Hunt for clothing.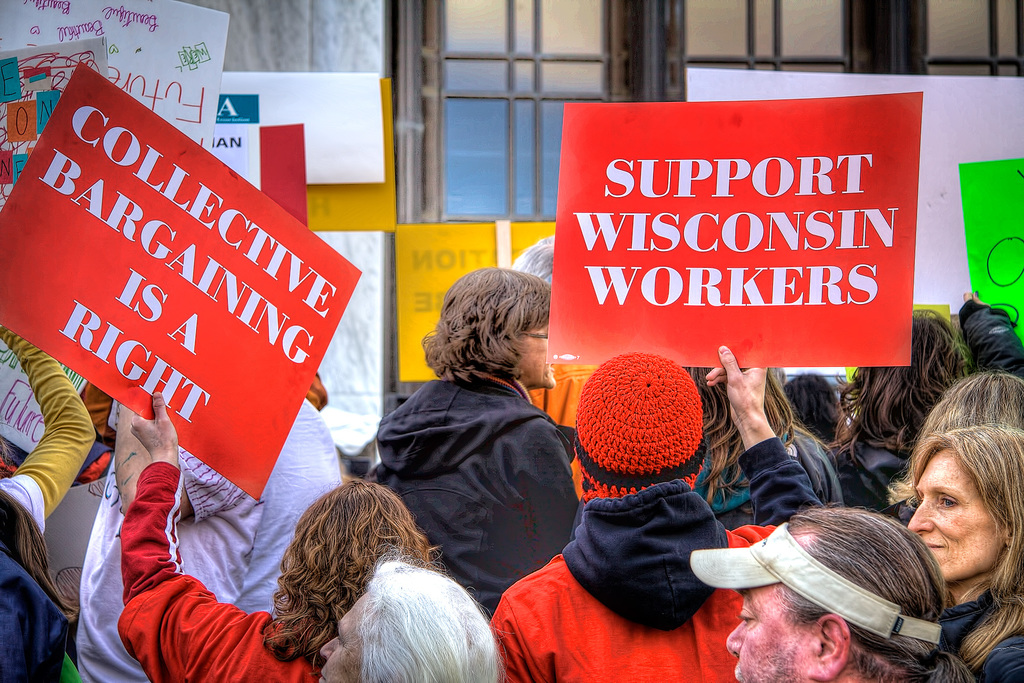
Hunted down at locate(953, 293, 1023, 374).
